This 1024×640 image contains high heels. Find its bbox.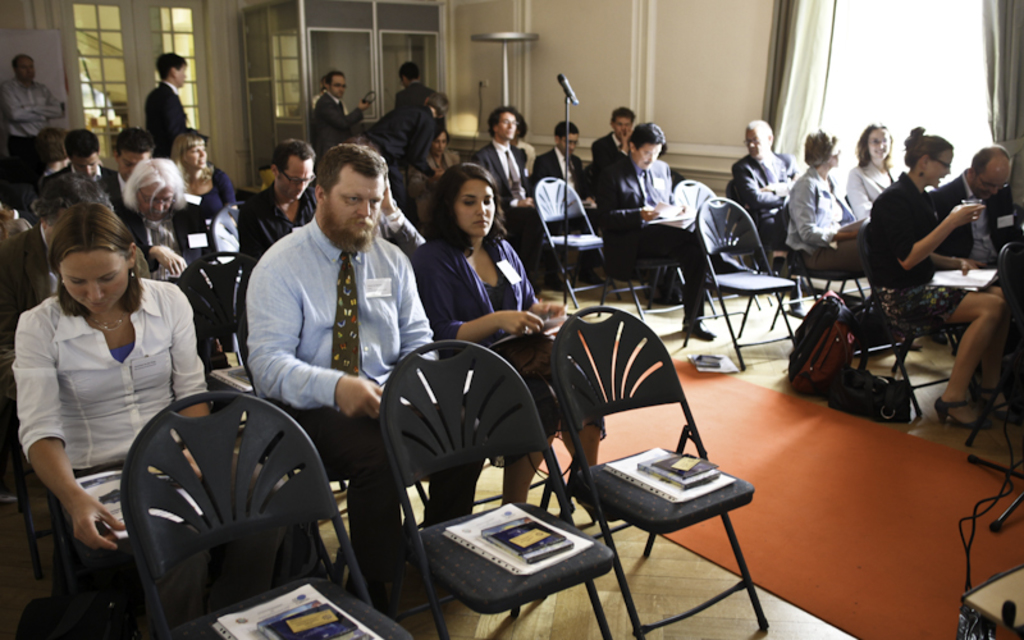
region(980, 388, 1010, 417).
